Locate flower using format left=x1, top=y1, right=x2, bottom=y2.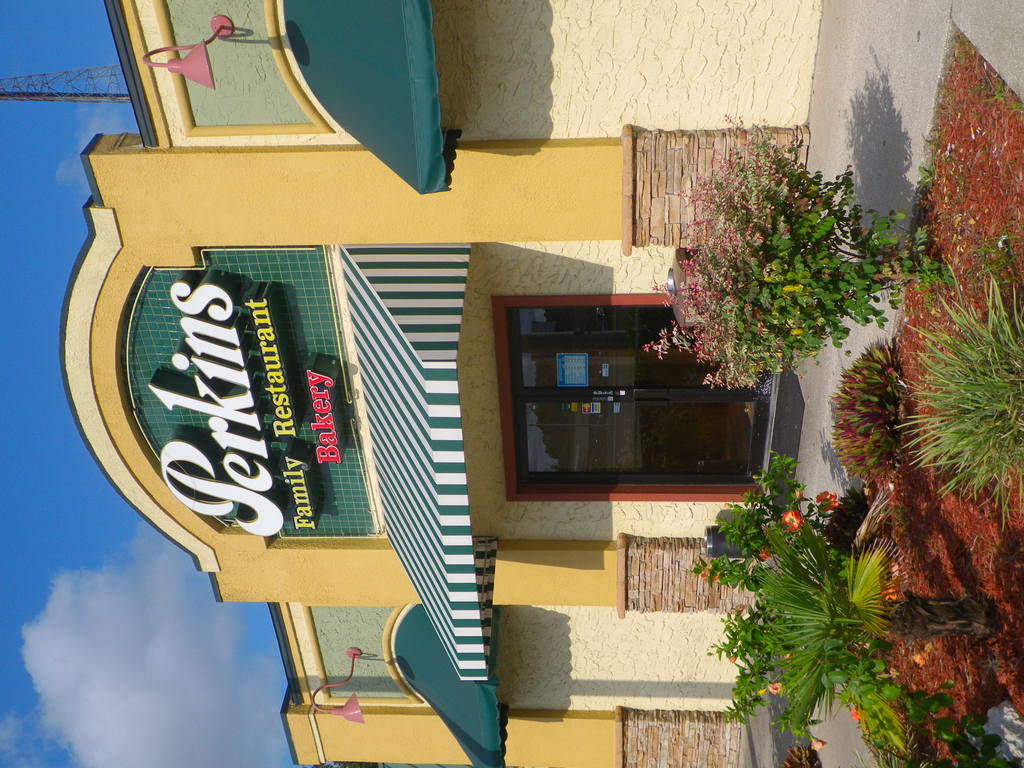
left=700, top=564, right=711, bottom=582.
